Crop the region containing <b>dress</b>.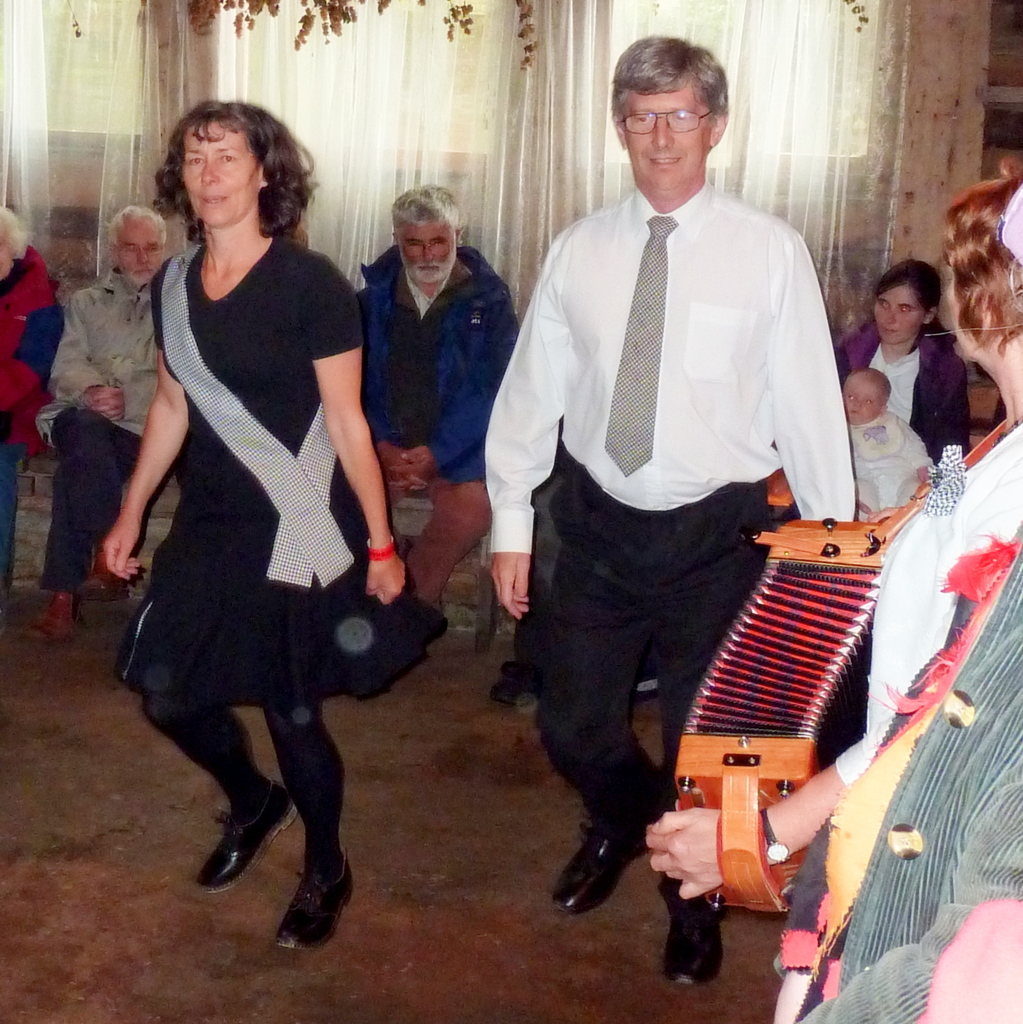
Crop region: x1=101, y1=237, x2=451, y2=714.
